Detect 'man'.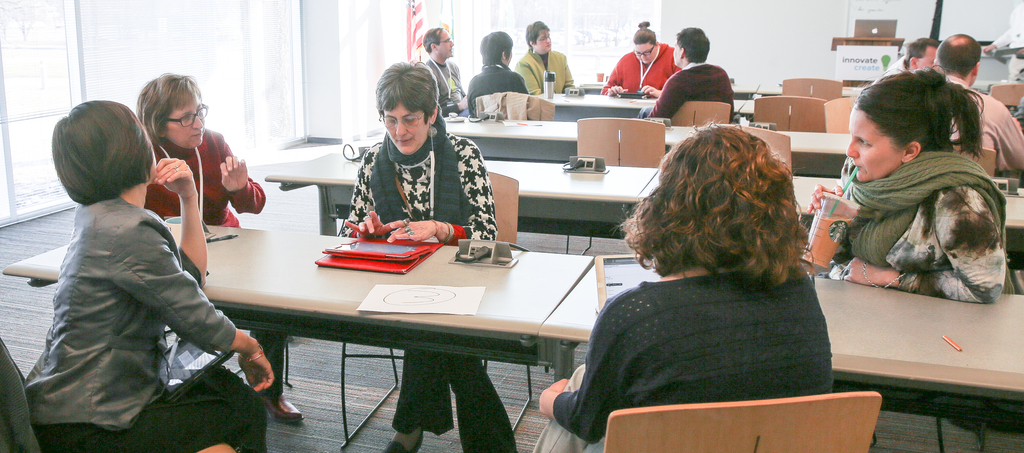
Detected at <box>421,26,467,117</box>.
